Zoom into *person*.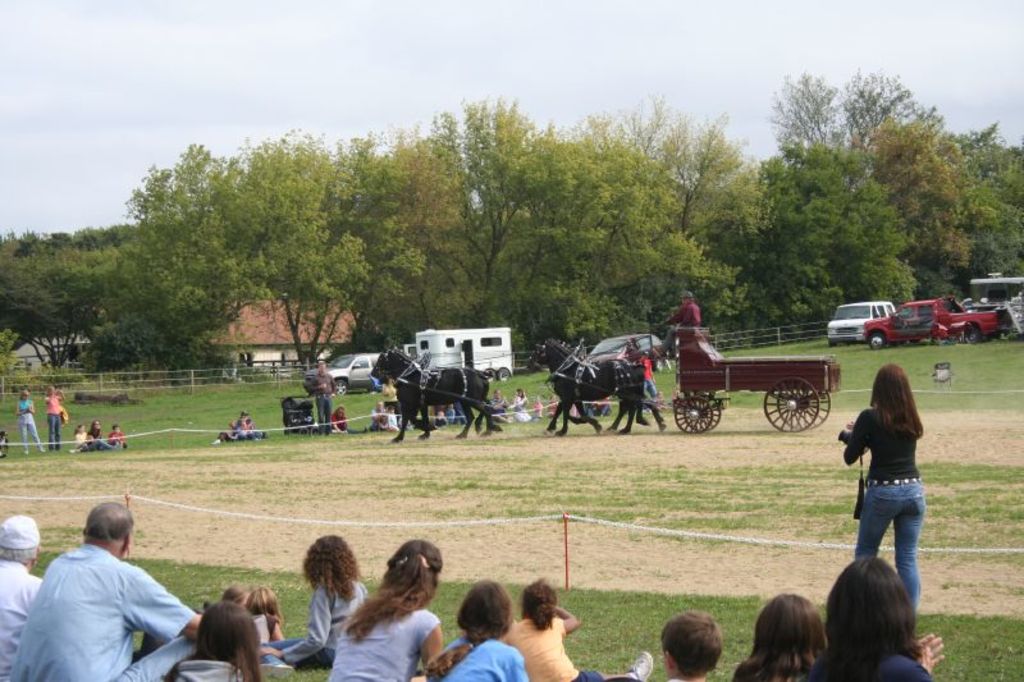
Zoom target: 847 363 934 630.
